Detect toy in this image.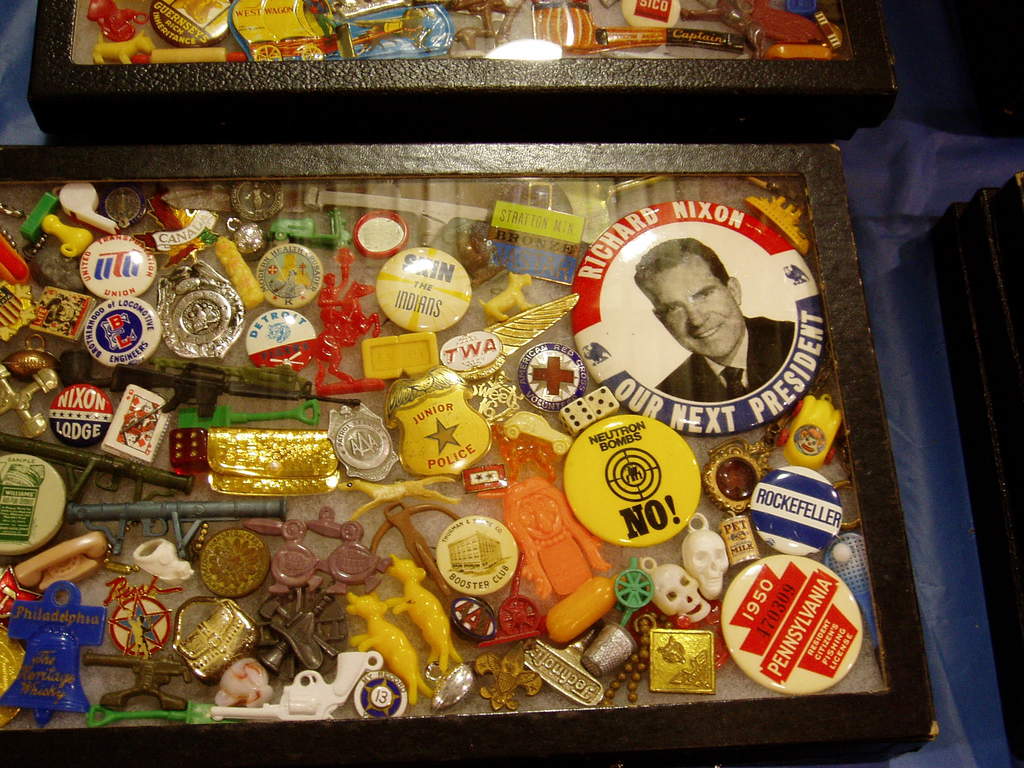
Detection: select_region(177, 426, 211, 471).
